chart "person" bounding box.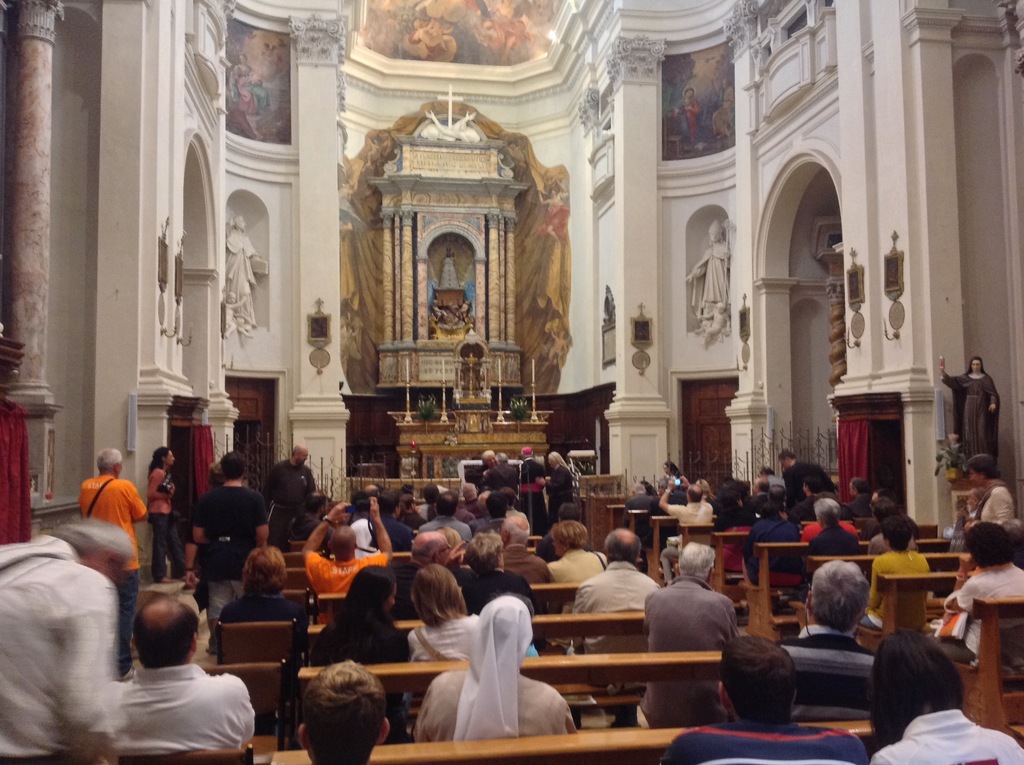
Charted: bbox=[570, 529, 663, 651].
